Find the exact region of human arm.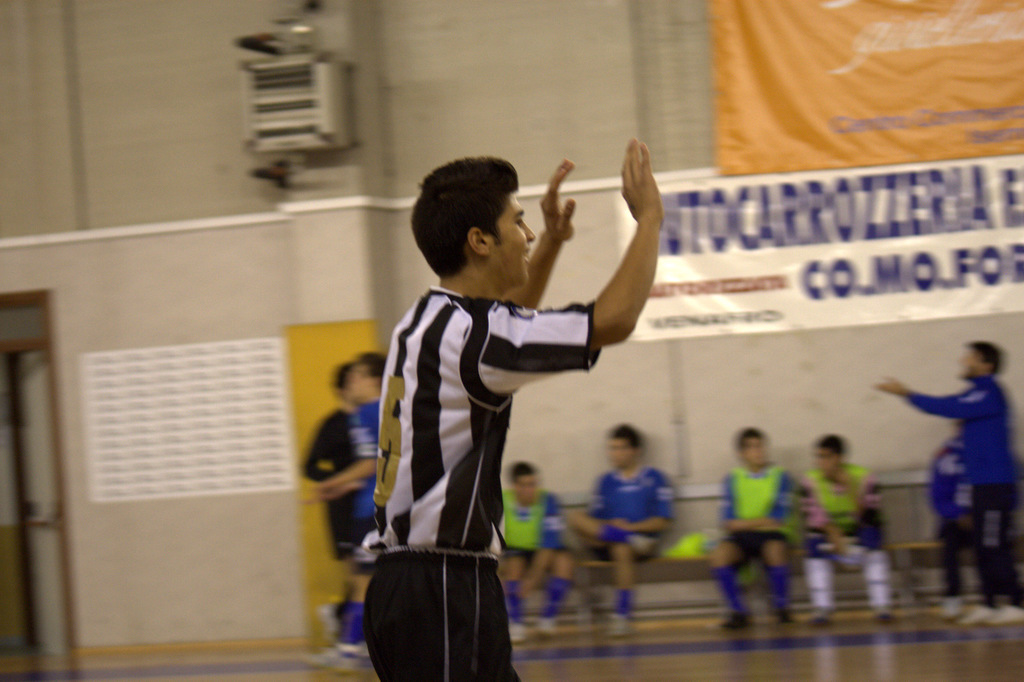
Exact region: [x1=576, y1=480, x2=601, y2=525].
